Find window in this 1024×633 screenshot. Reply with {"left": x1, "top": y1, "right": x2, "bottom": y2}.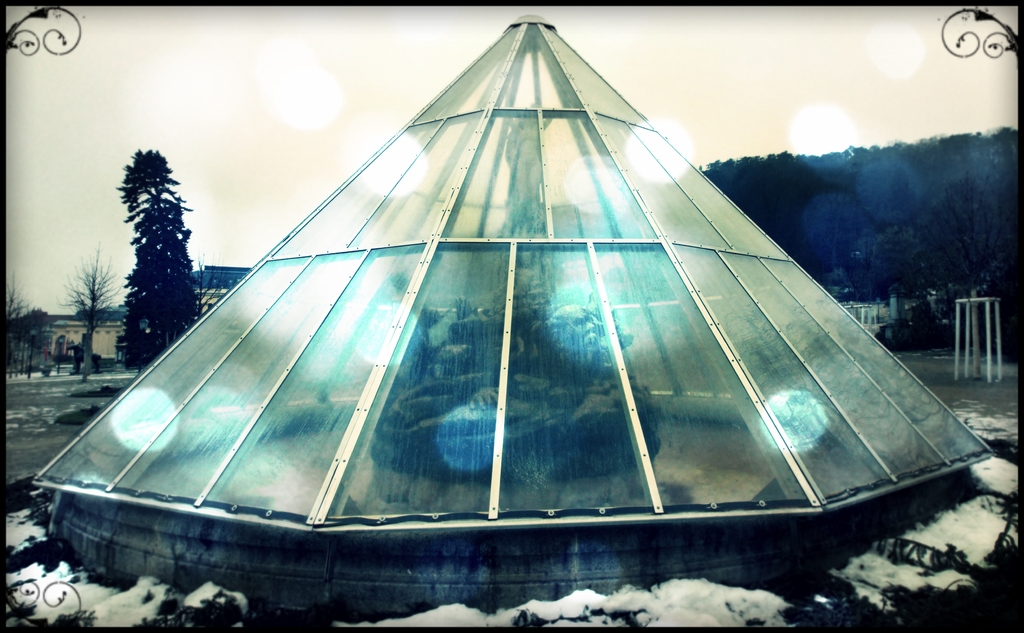
{"left": 206, "top": 304, "right": 212, "bottom": 308}.
